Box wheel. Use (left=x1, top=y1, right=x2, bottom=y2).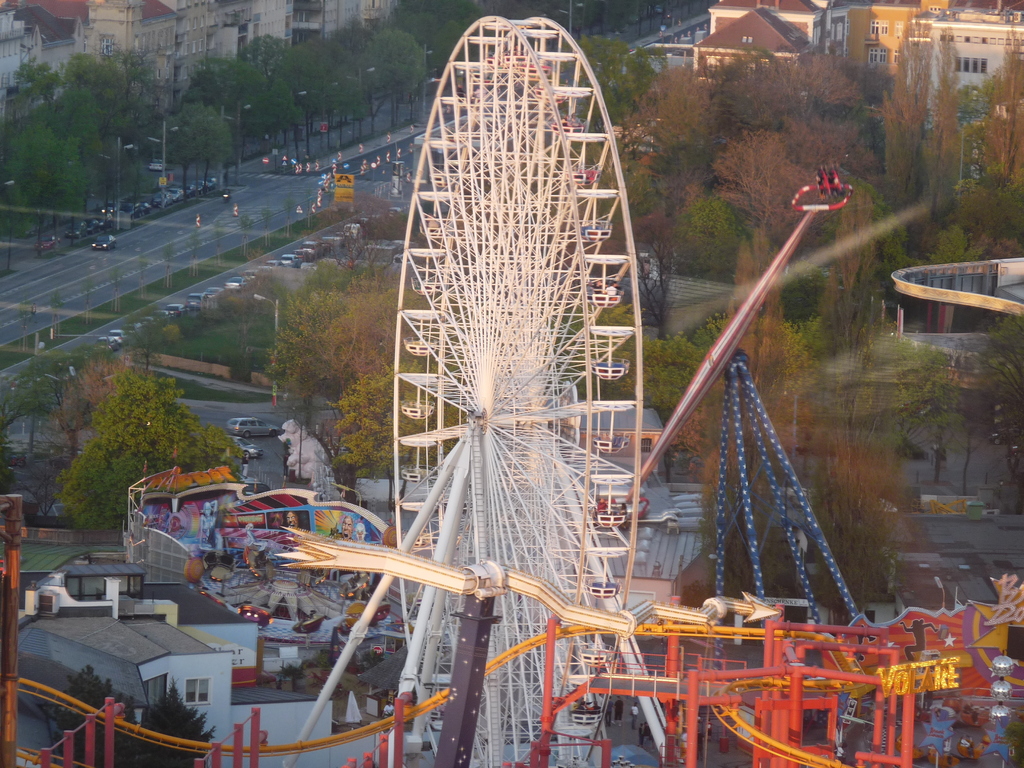
(left=319, top=2, right=674, bottom=669).
